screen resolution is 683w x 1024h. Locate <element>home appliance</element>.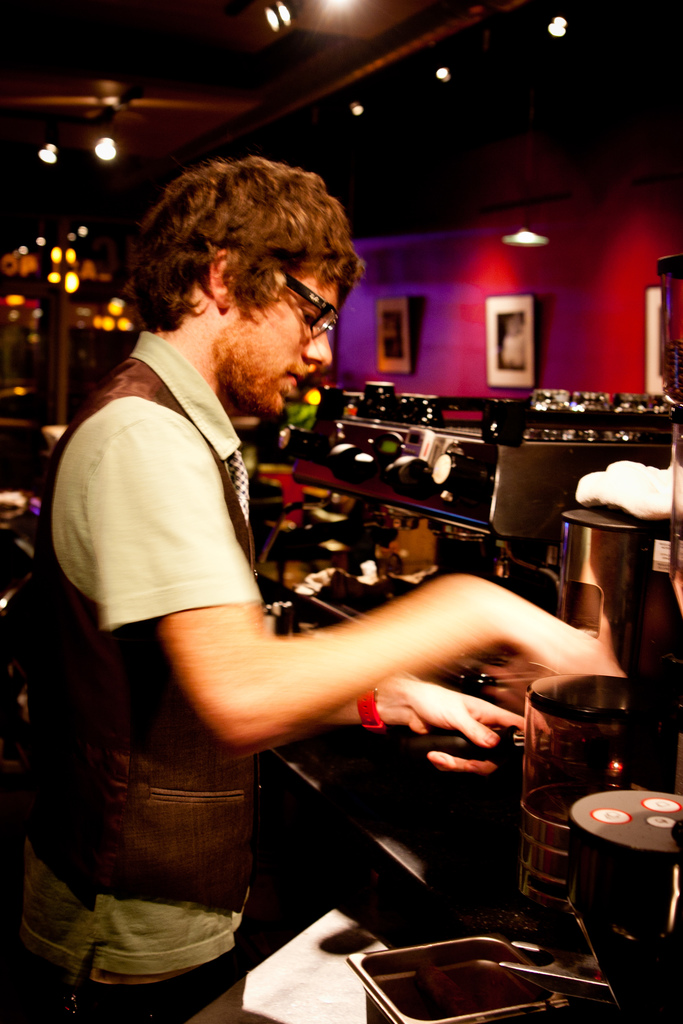
(left=507, top=505, right=682, bottom=942).
